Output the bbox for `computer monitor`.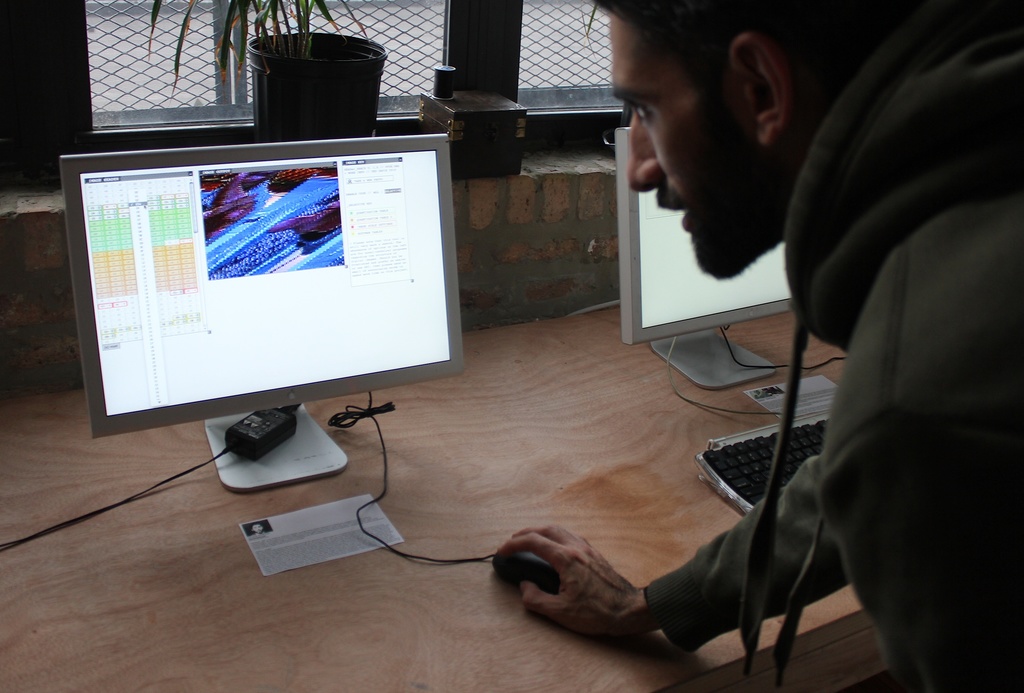
61,143,468,487.
